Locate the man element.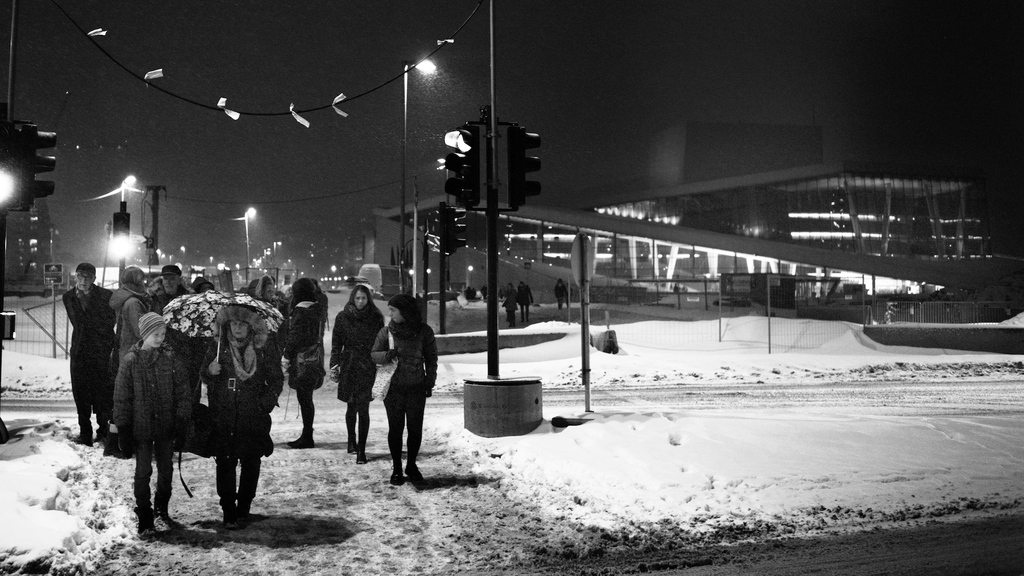
Element bbox: <bbox>479, 283, 488, 302</bbox>.
